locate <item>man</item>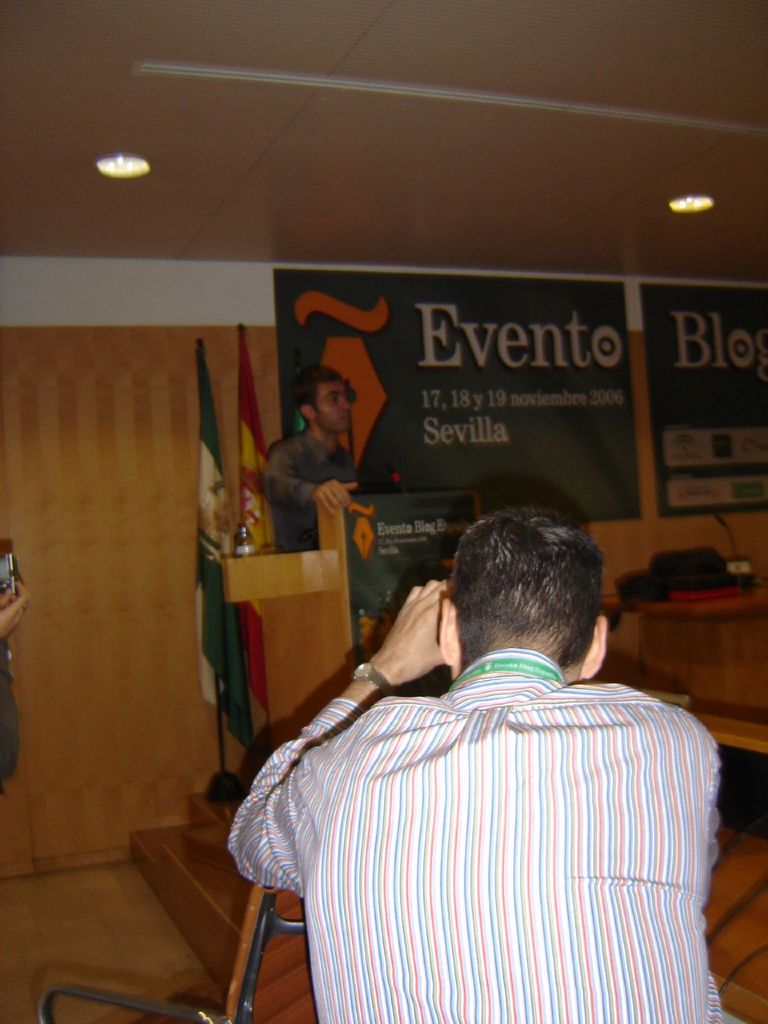
left=268, top=370, right=357, bottom=548
